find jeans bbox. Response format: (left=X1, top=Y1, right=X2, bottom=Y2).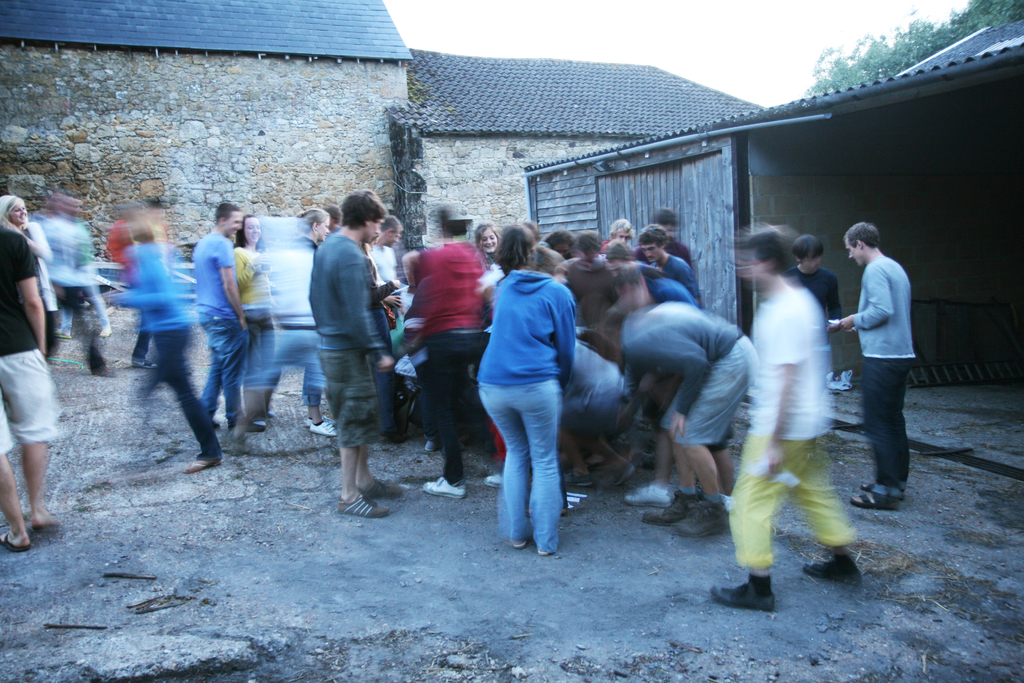
(left=152, top=331, right=226, bottom=463).
